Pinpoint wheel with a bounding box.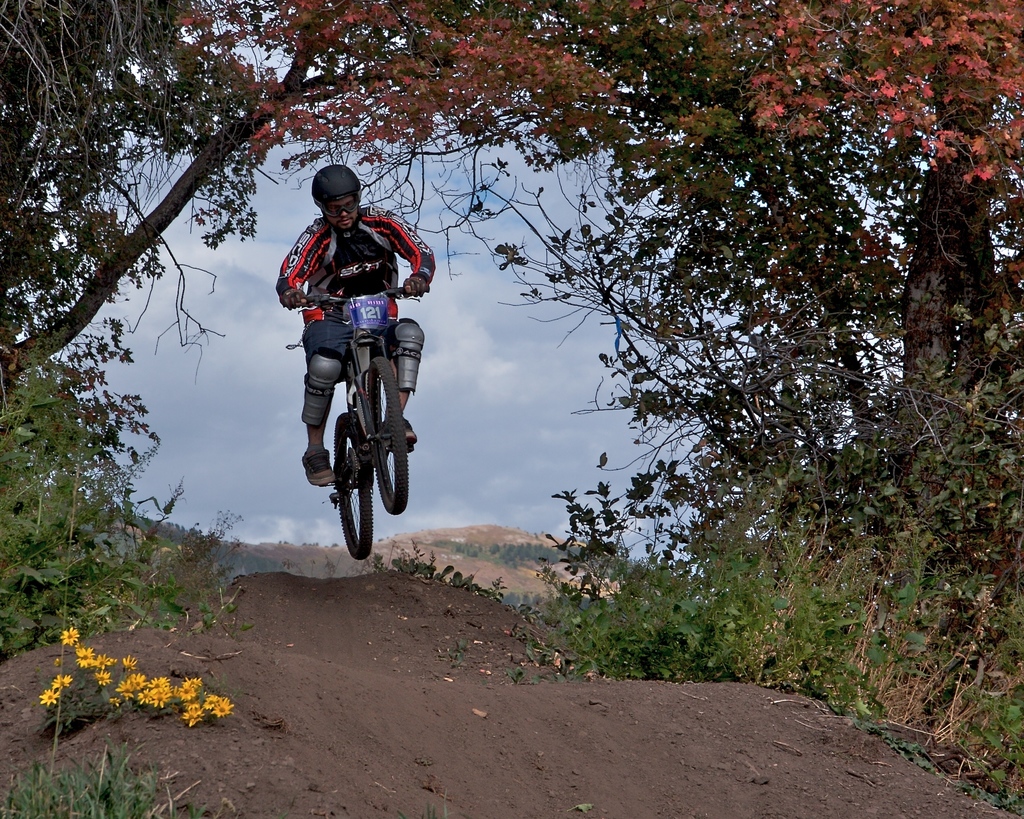
pyautogui.locateOnScreen(365, 357, 406, 512).
